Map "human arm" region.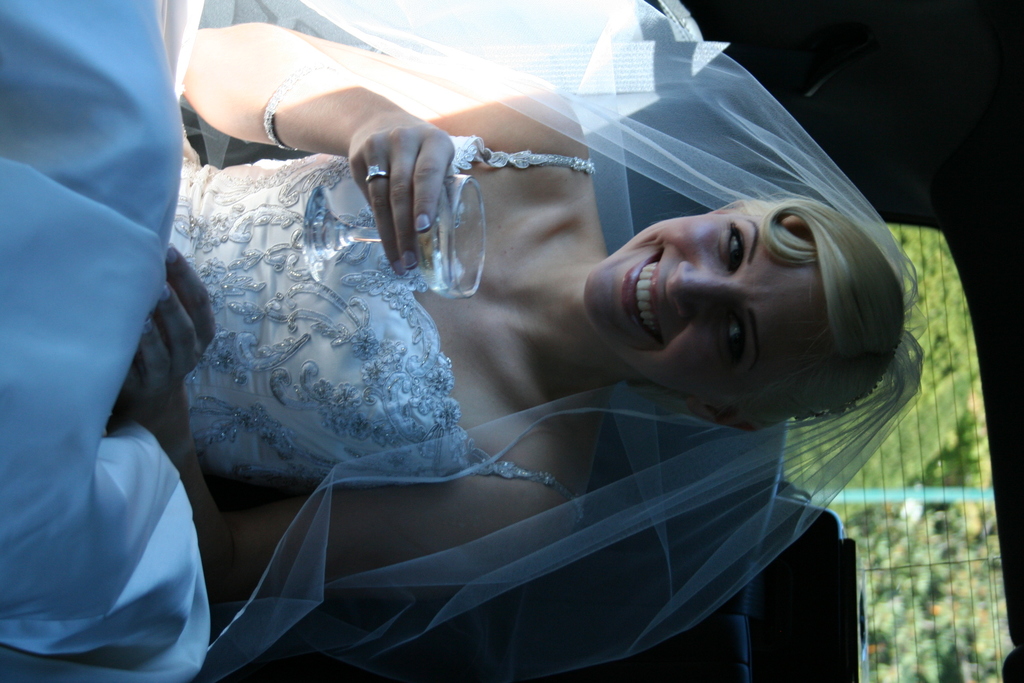
Mapped to {"left": 163, "top": 230, "right": 570, "bottom": 621}.
